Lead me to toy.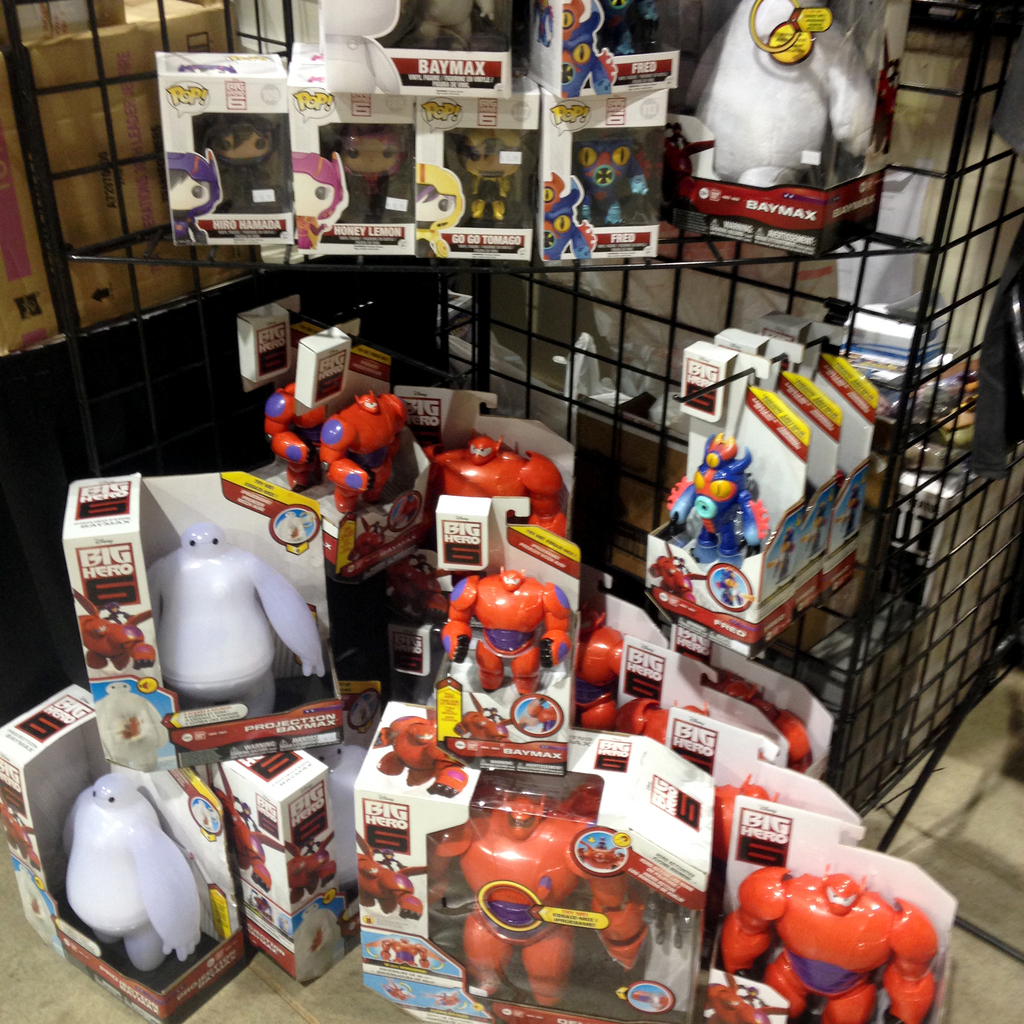
Lead to select_region(845, 489, 859, 534).
